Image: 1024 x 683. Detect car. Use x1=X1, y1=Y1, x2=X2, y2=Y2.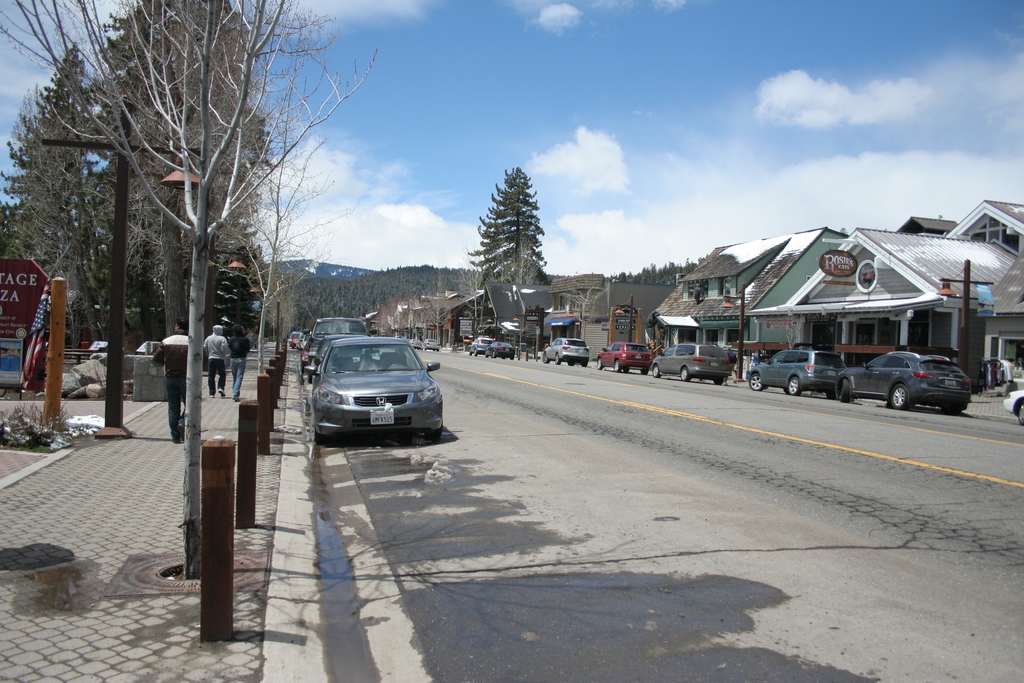
x1=310, y1=336, x2=366, y2=379.
